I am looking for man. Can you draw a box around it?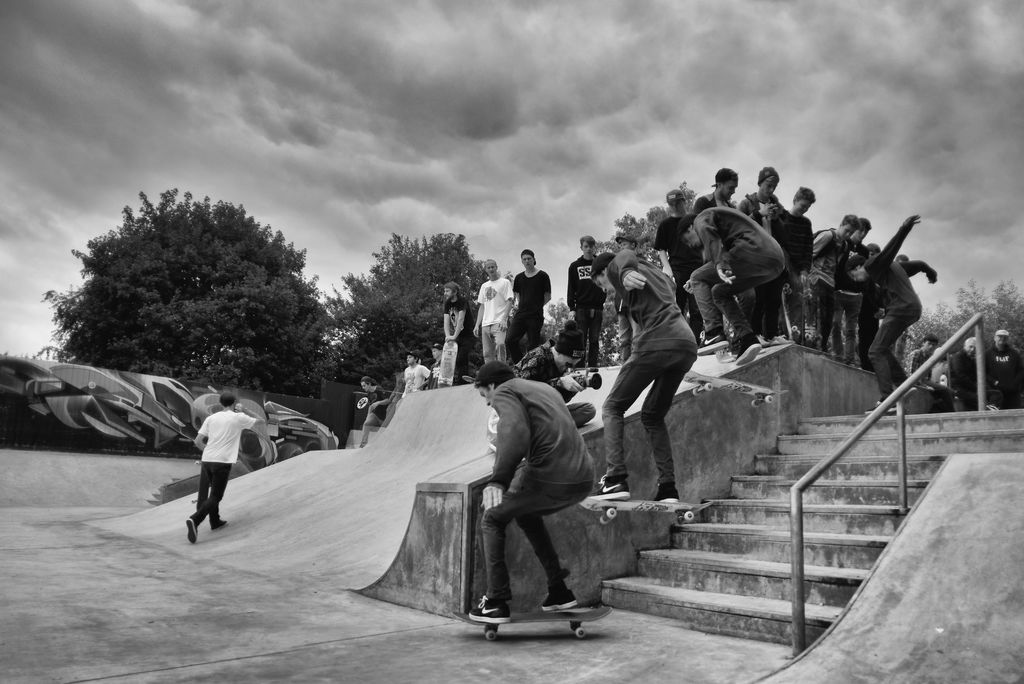
Sure, the bounding box is (left=779, top=184, right=819, bottom=339).
